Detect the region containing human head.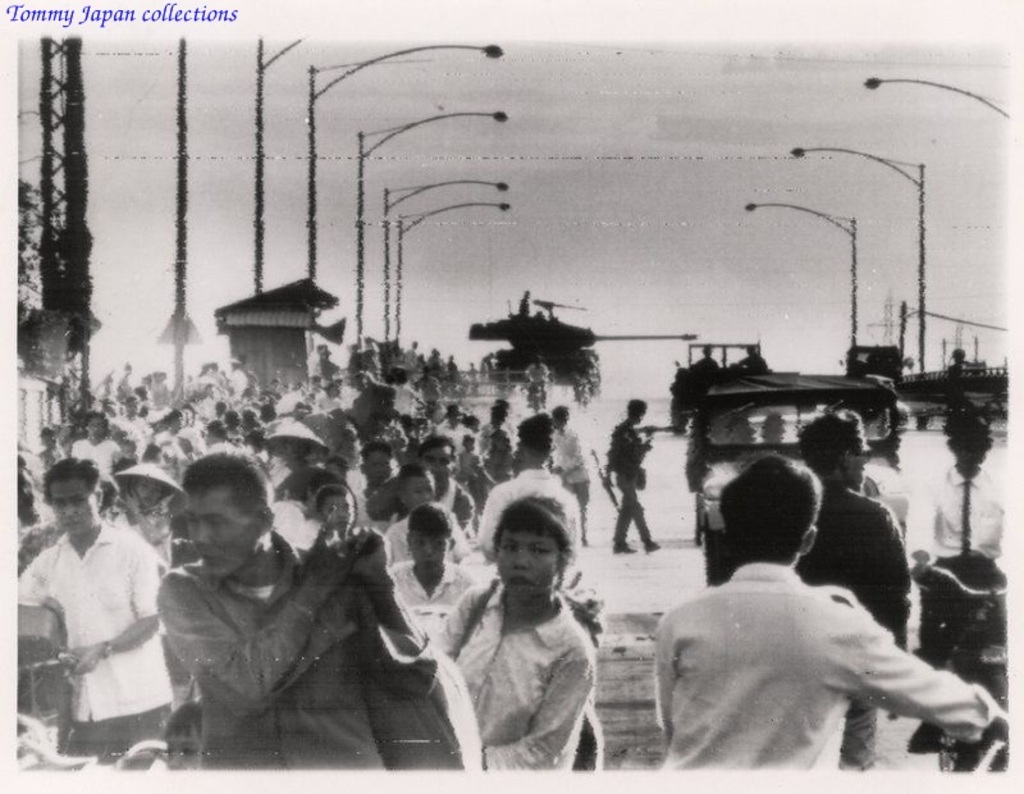
[399, 506, 453, 576].
